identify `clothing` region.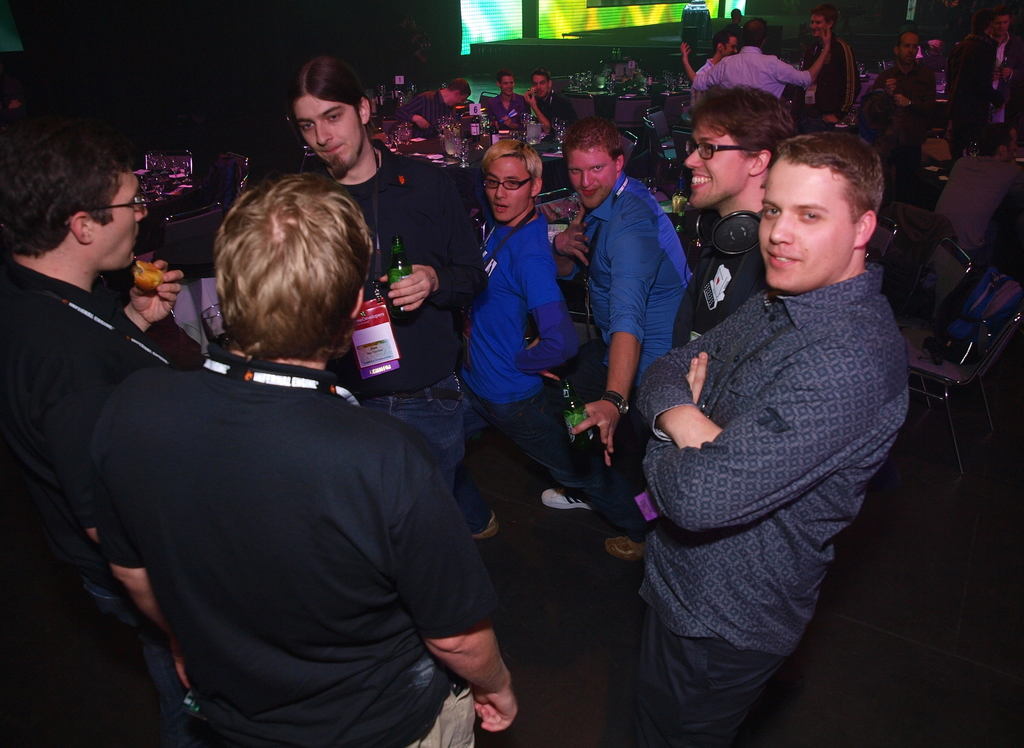
Region: locate(101, 286, 508, 747).
